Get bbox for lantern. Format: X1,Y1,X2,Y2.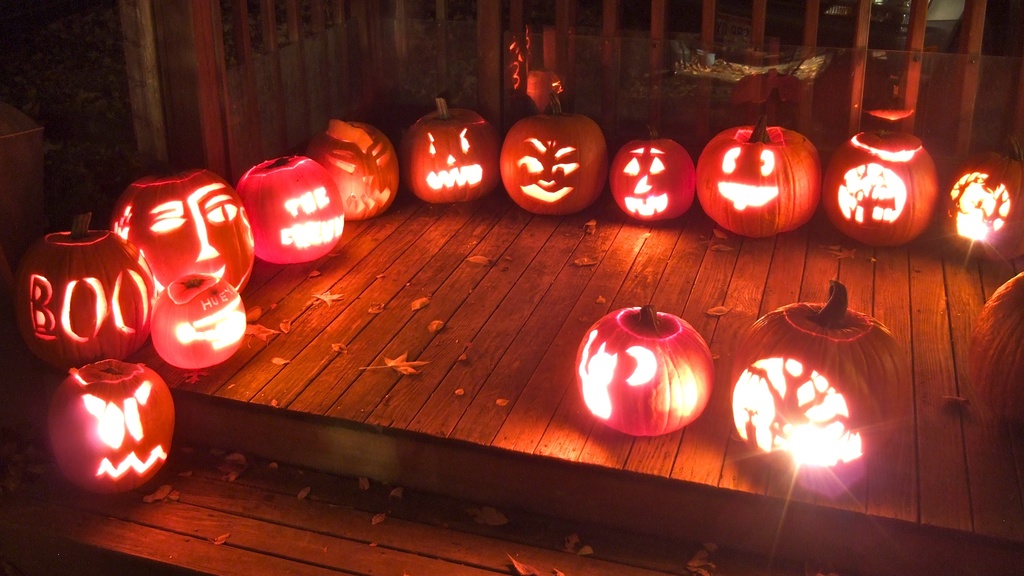
712,281,902,482.
